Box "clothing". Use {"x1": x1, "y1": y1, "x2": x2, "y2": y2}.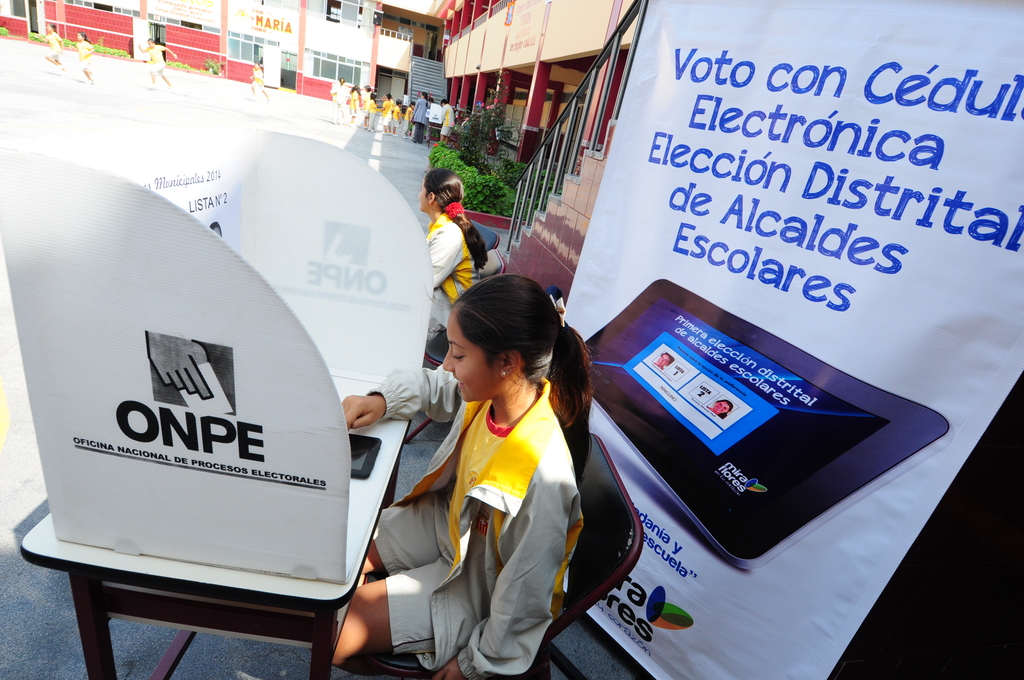
{"x1": 361, "y1": 371, "x2": 593, "y2": 679}.
